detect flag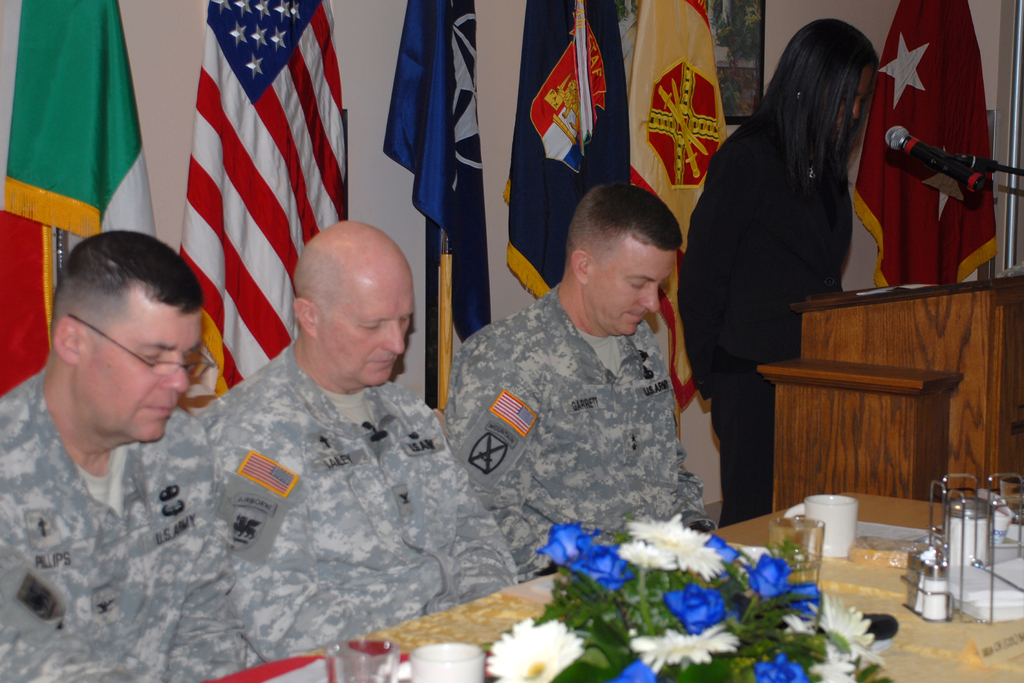
bbox=[504, 0, 625, 305]
